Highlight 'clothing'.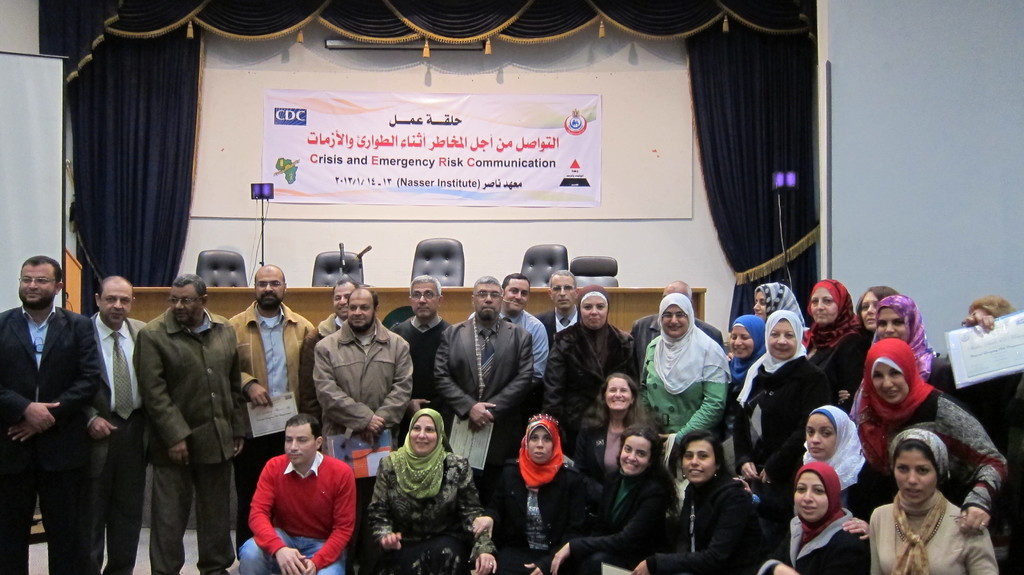
Highlighted region: <box>762,505,863,574</box>.
